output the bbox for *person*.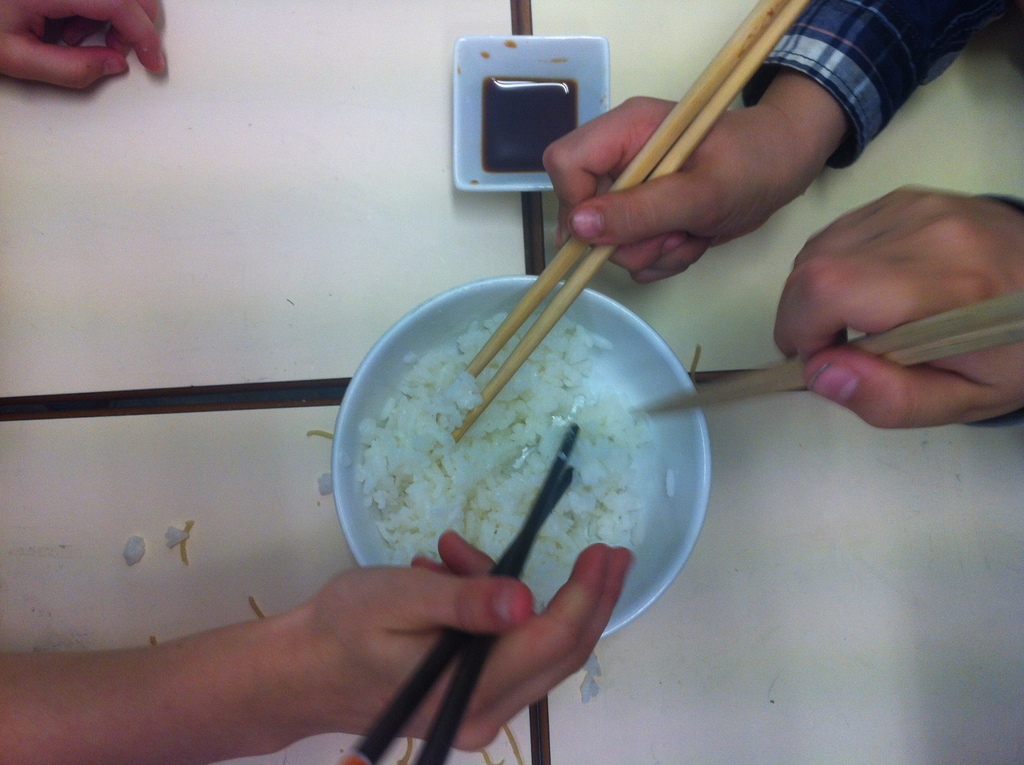
box=[0, 533, 634, 764].
